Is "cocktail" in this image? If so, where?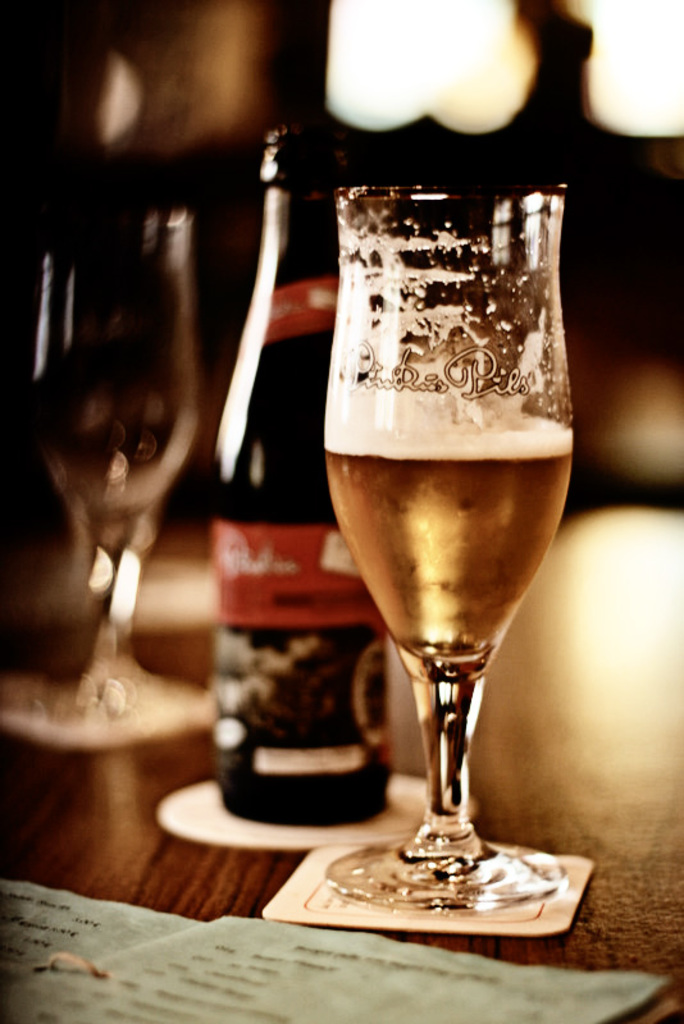
Yes, at crop(311, 182, 578, 914).
